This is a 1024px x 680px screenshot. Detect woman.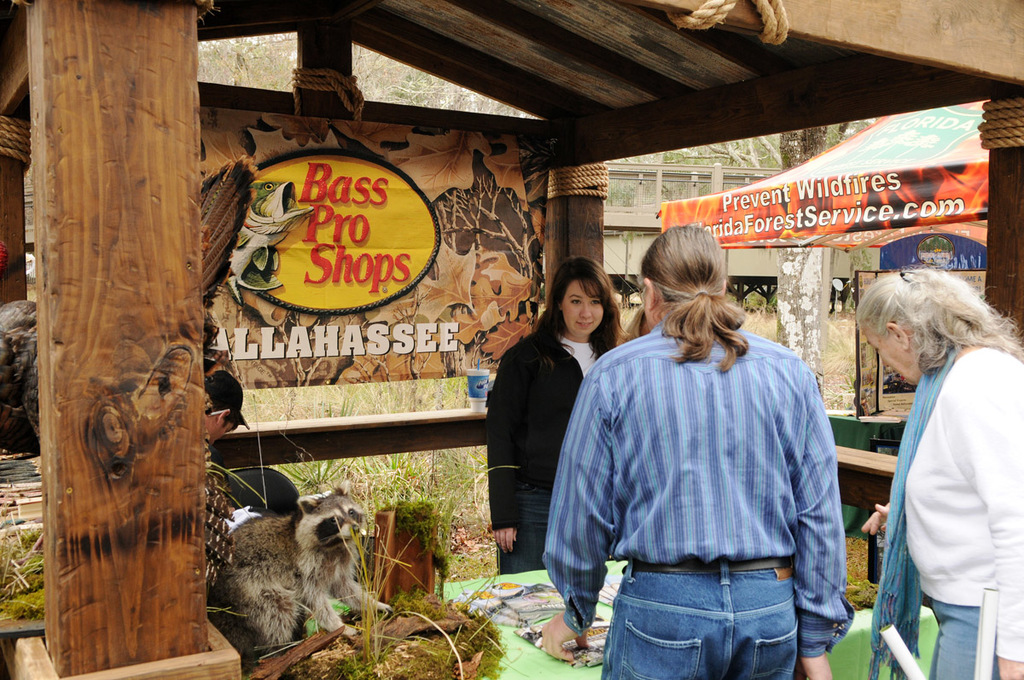
853 256 1021 663.
